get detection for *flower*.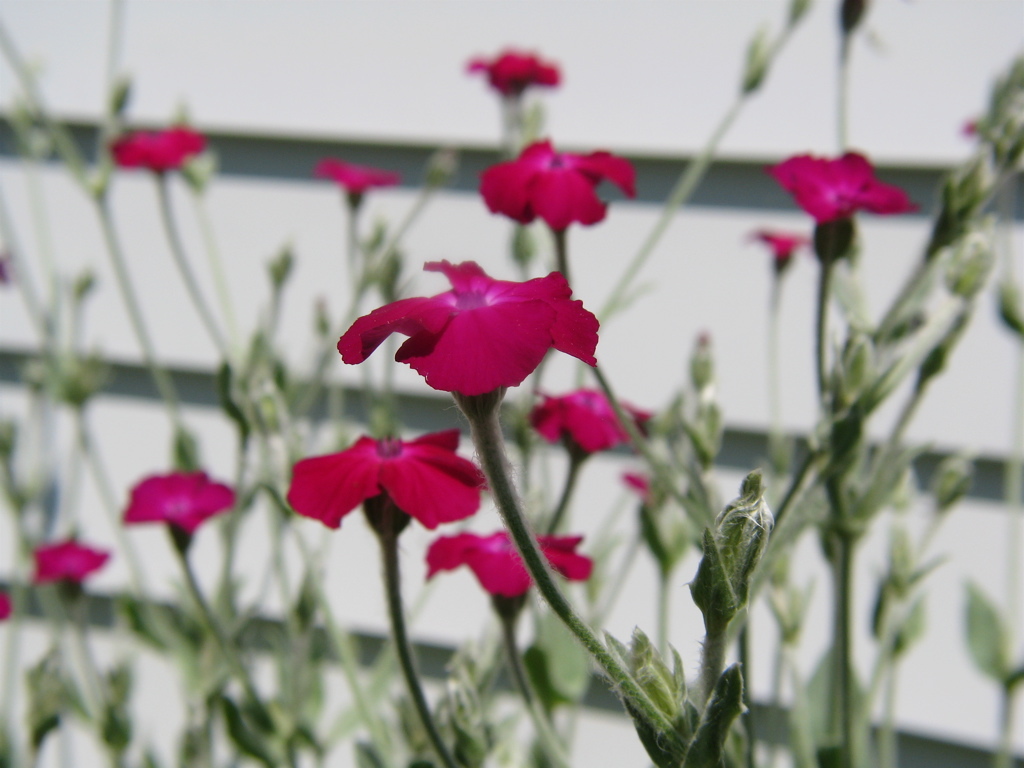
Detection: (left=748, top=224, right=804, bottom=253).
